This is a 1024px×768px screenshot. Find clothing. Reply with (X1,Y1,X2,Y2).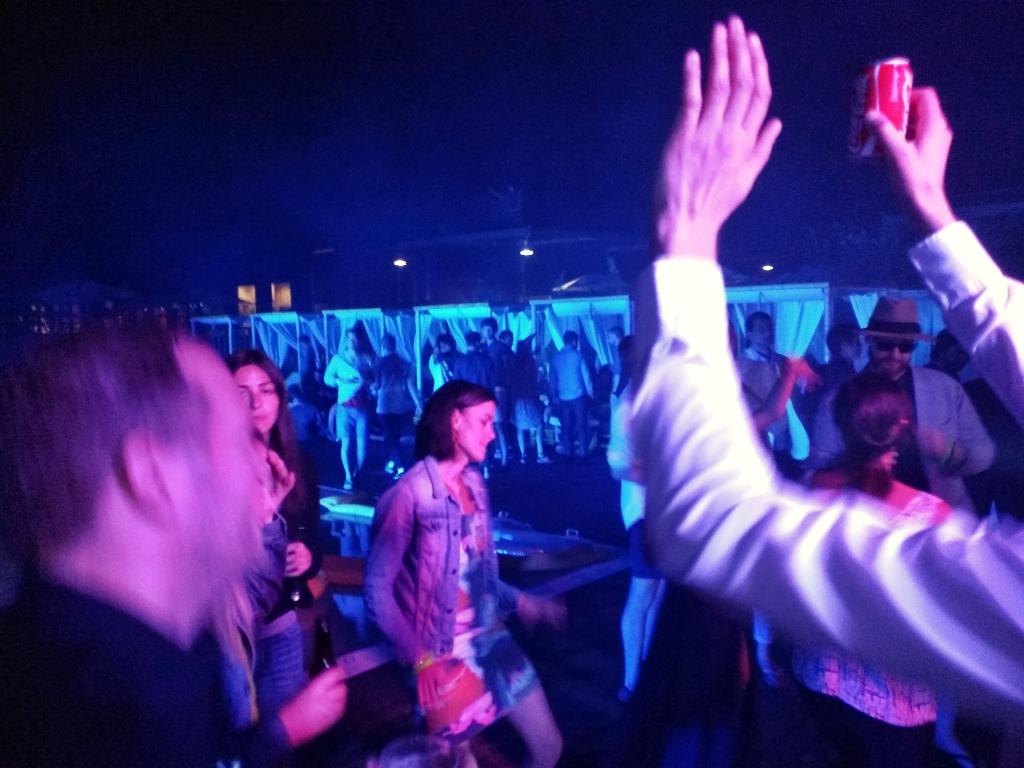
(369,351,419,437).
